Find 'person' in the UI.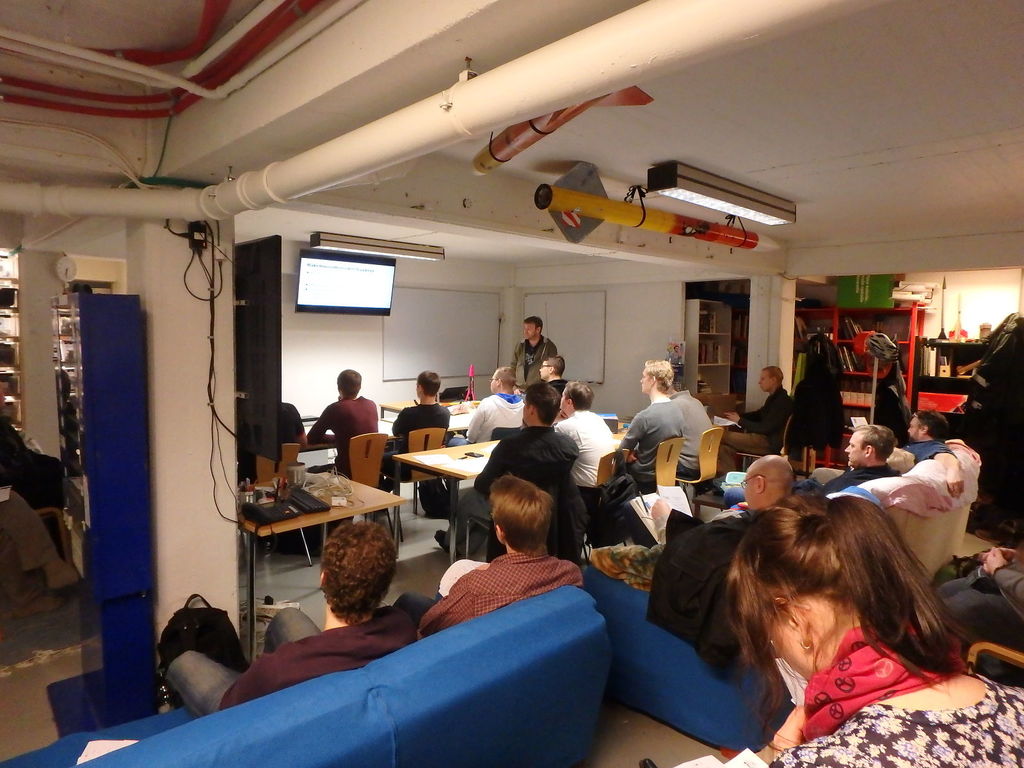
UI element at region(897, 411, 962, 500).
